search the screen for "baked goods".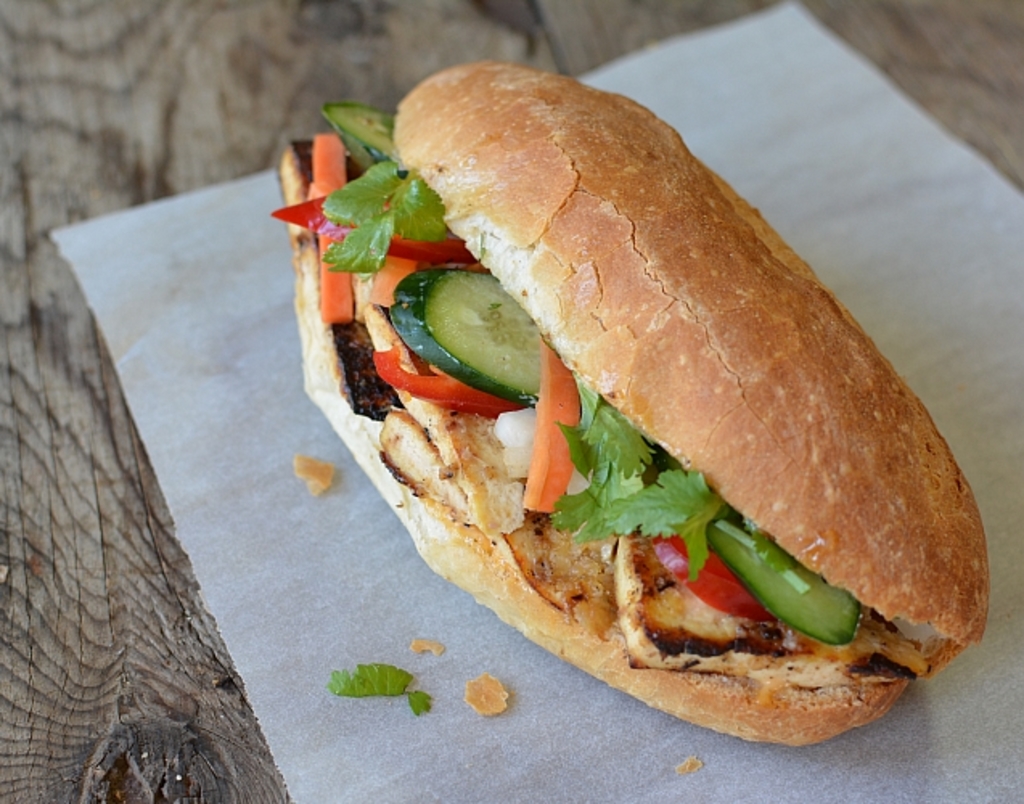
Found at (276, 56, 985, 746).
